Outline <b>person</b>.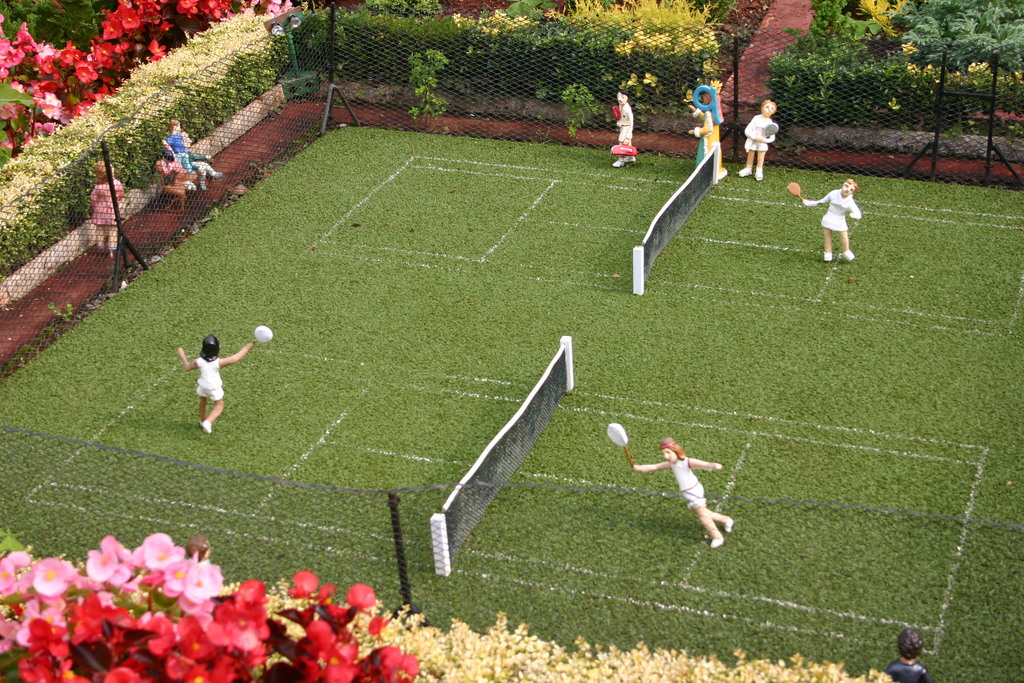
Outline: detection(885, 632, 926, 682).
